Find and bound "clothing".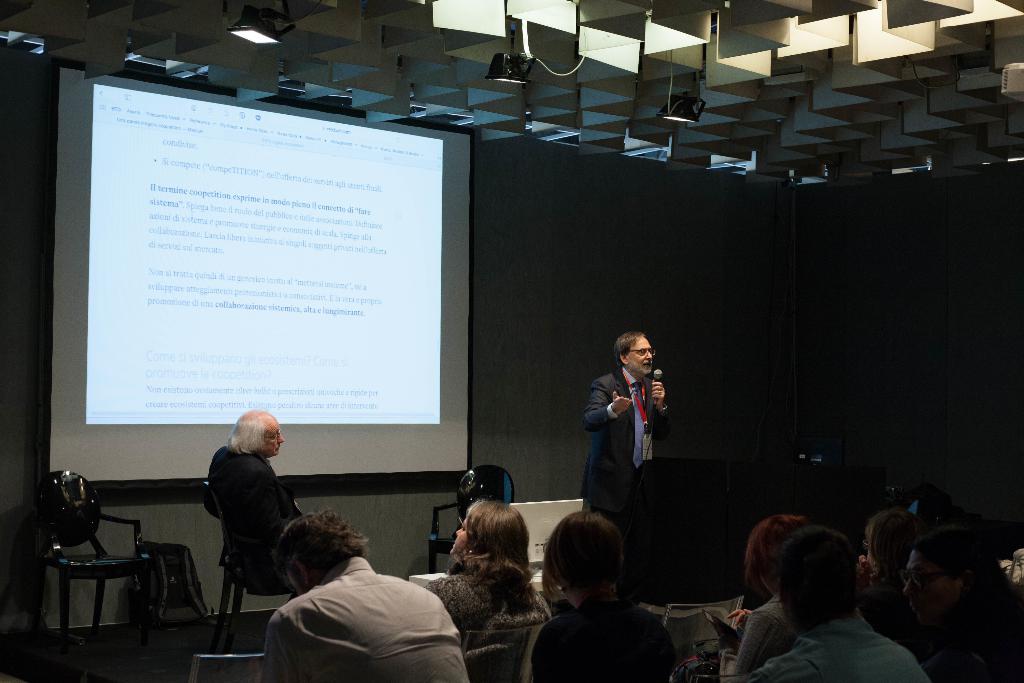
Bound: <bbox>534, 589, 677, 682</bbox>.
